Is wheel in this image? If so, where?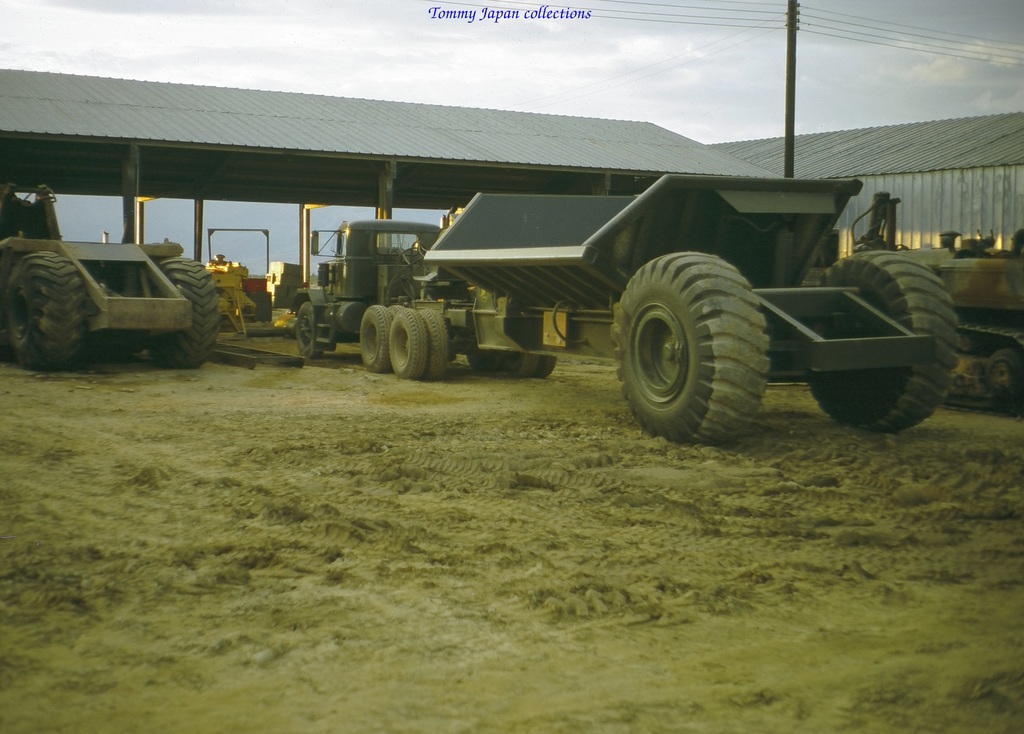
Yes, at box=[390, 304, 406, 311].
